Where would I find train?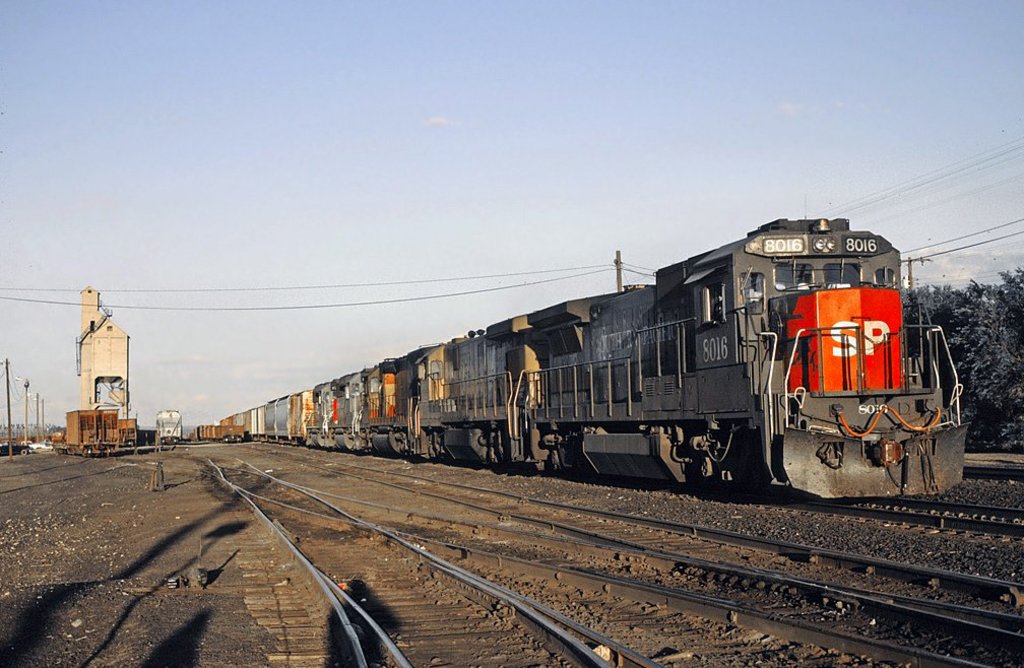
At Rect(193, 216, 972, 503).
